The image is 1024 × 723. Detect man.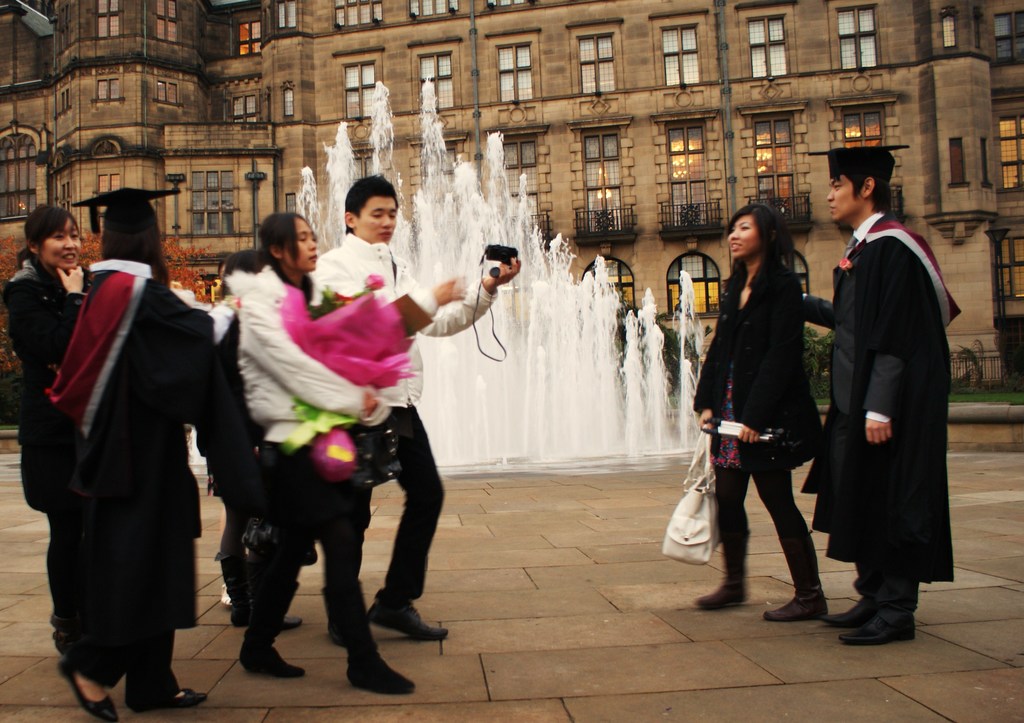
Detection: (317, 167, 526, 656).
